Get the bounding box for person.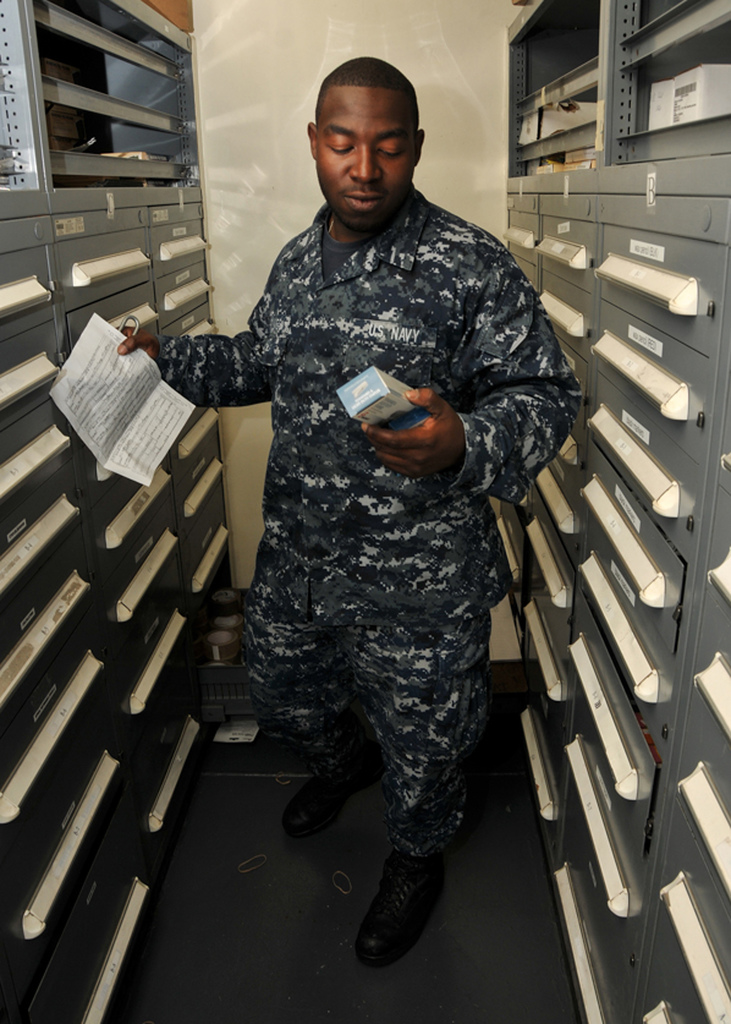
rect(106, 49, 588, 966).
